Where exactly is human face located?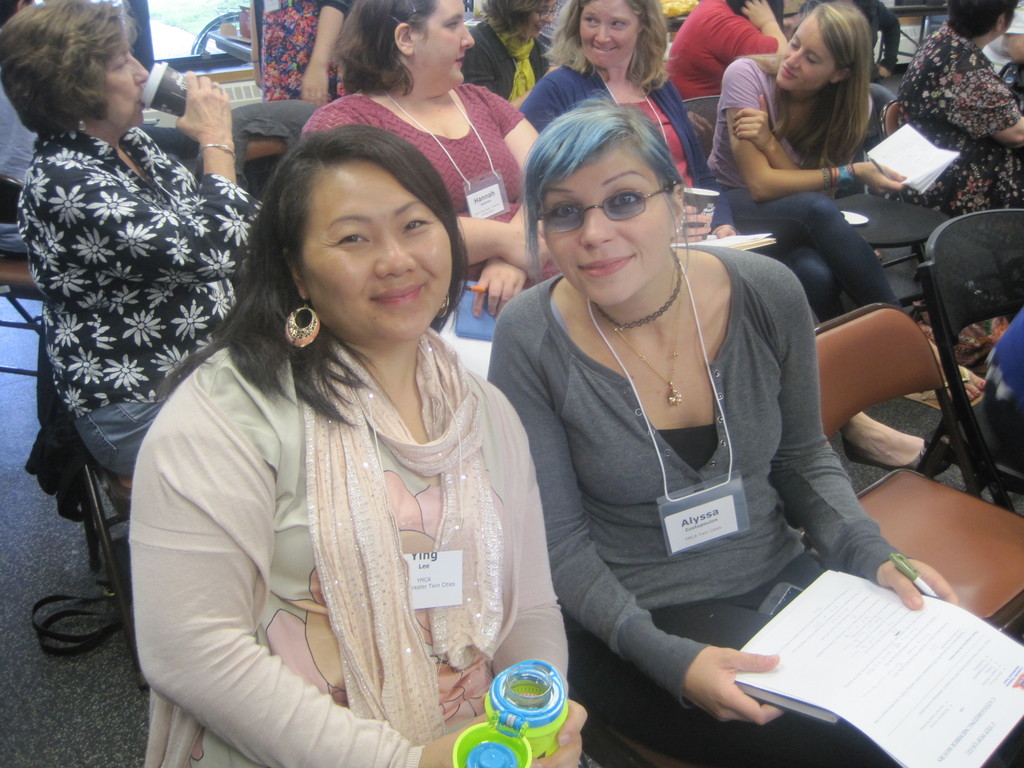
Its bounding box is {"left": 111, "top": 35, "right": 148, "bottom": 126}.
